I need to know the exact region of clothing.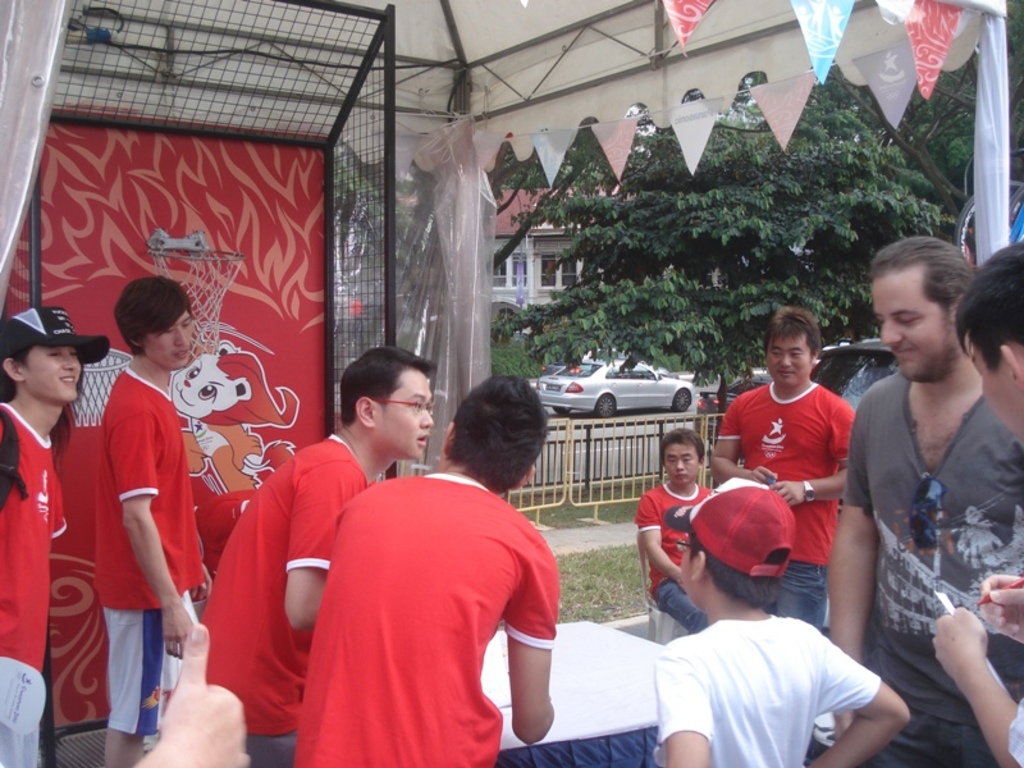
Region: l=710, t=378, r=855, b=623.
